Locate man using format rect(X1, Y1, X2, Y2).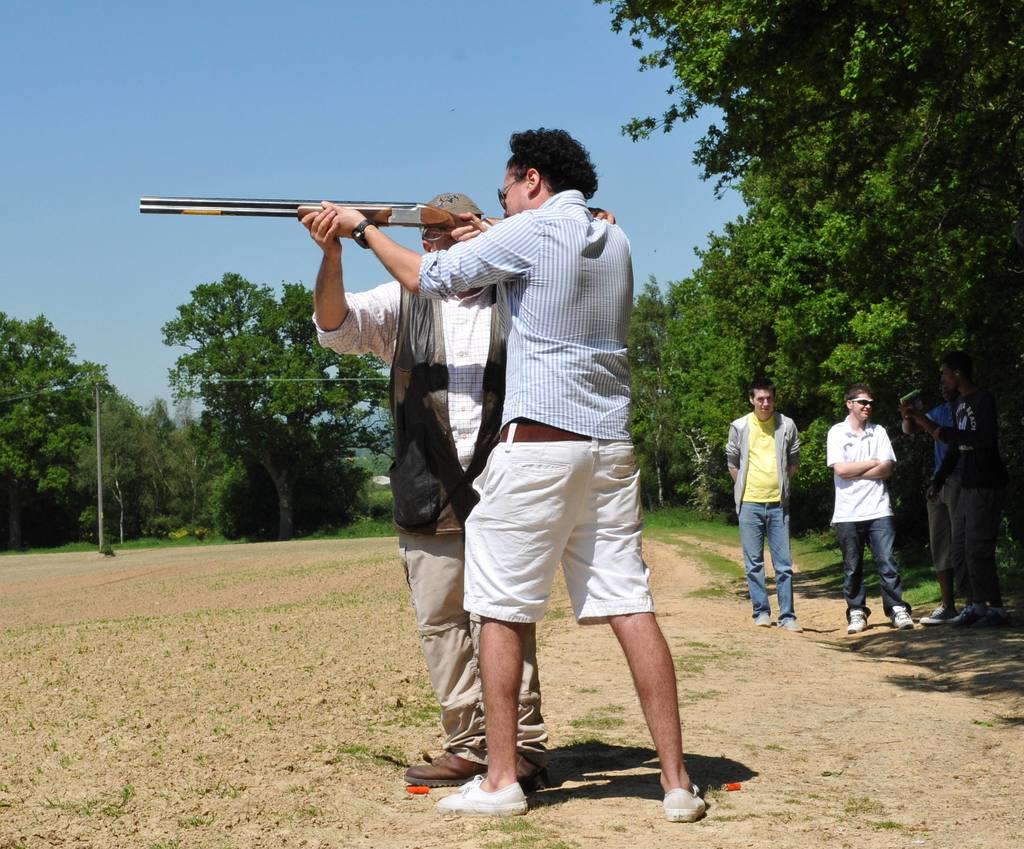
rect(825, 382, 917, 638).
